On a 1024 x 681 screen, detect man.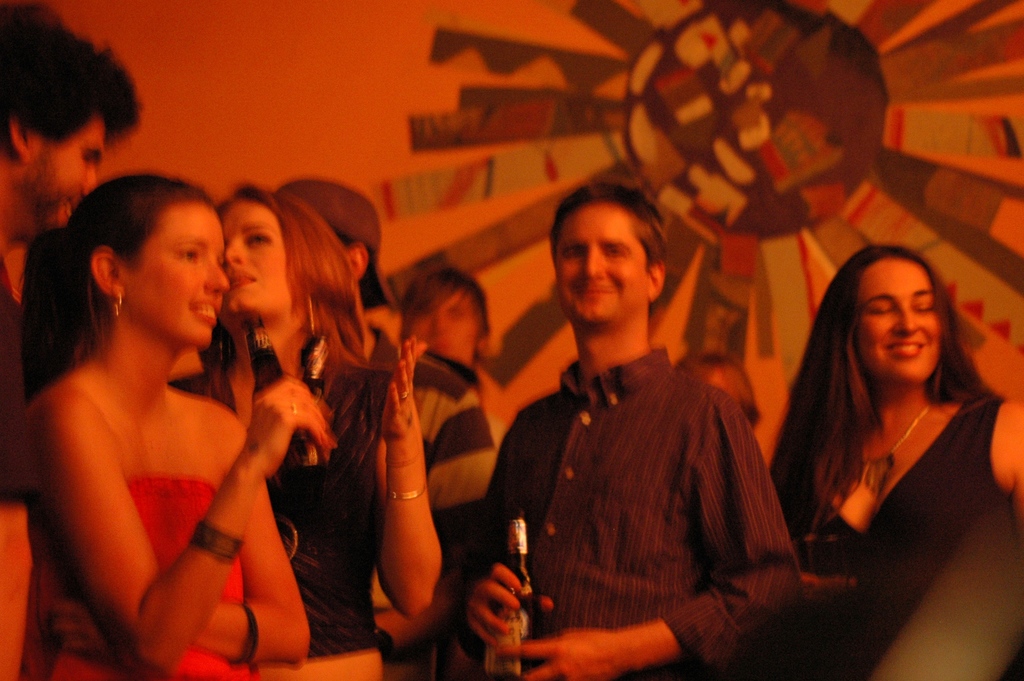
(x1=403, y1=259, x2=490, y2=368).
